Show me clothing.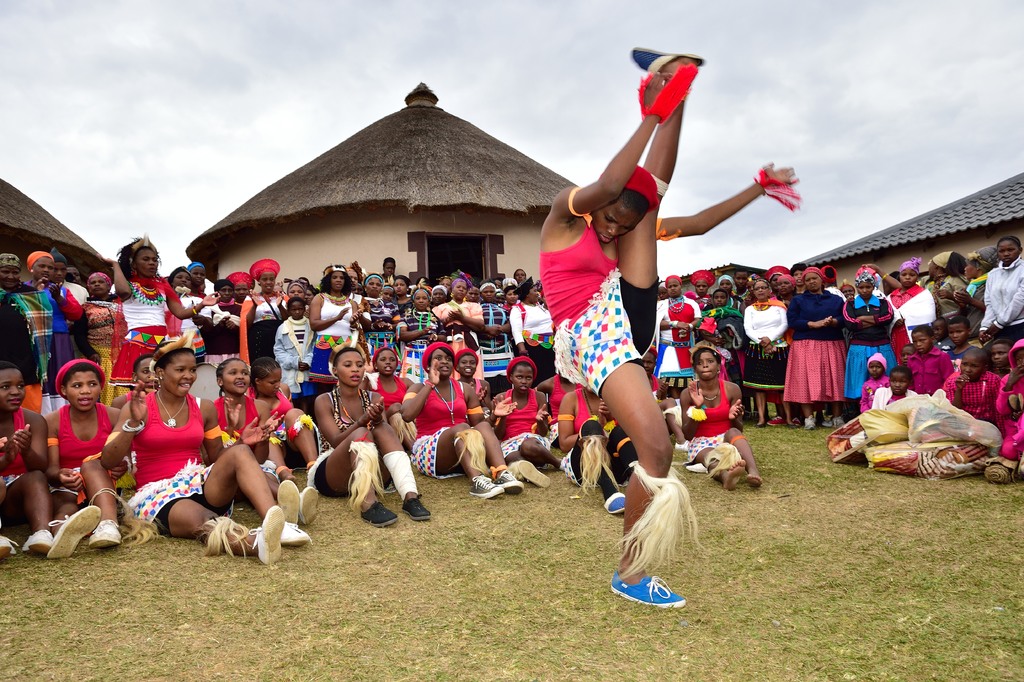
clothing is here: pyautogui.locateOnScreen(370, 372, 413, 413).
